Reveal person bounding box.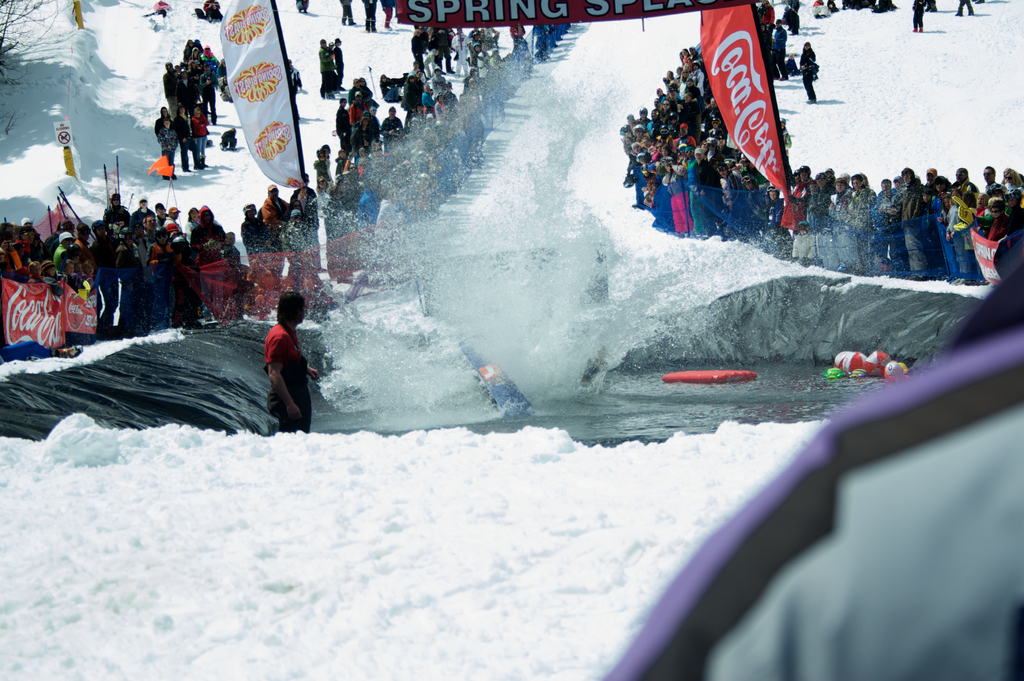
Revealed: x1=783 y1=169 x2=806 y2=232.
